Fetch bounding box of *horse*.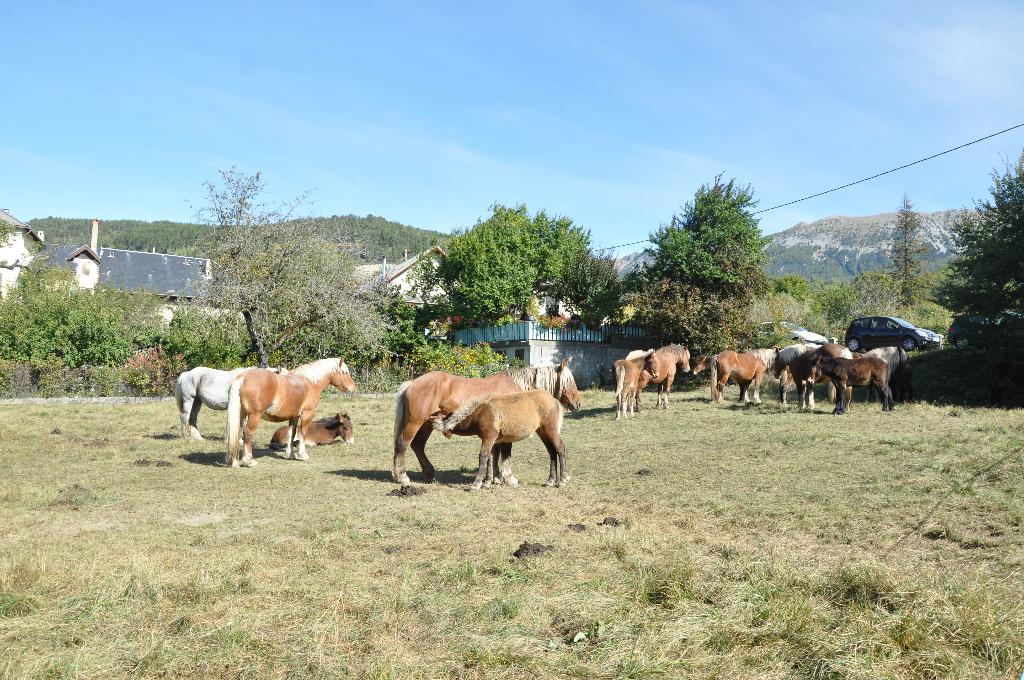
Bbox: detection(225, 353, 359, 470).
